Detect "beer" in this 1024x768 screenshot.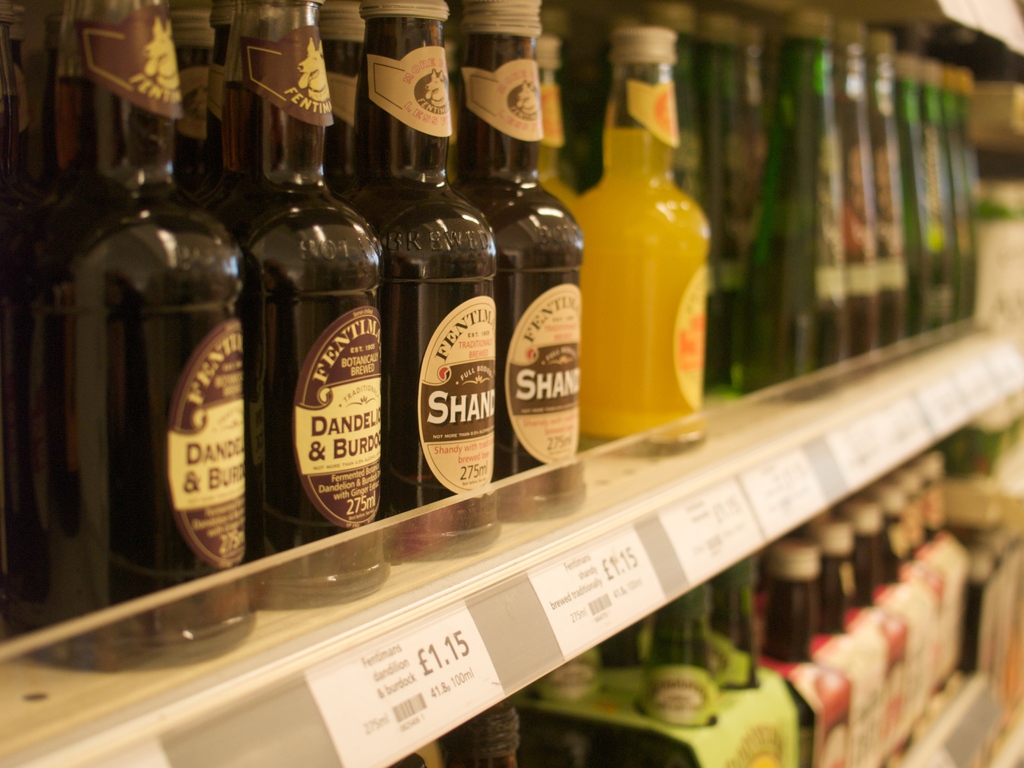
Detection: select_region(348, 0, 519, 579).
